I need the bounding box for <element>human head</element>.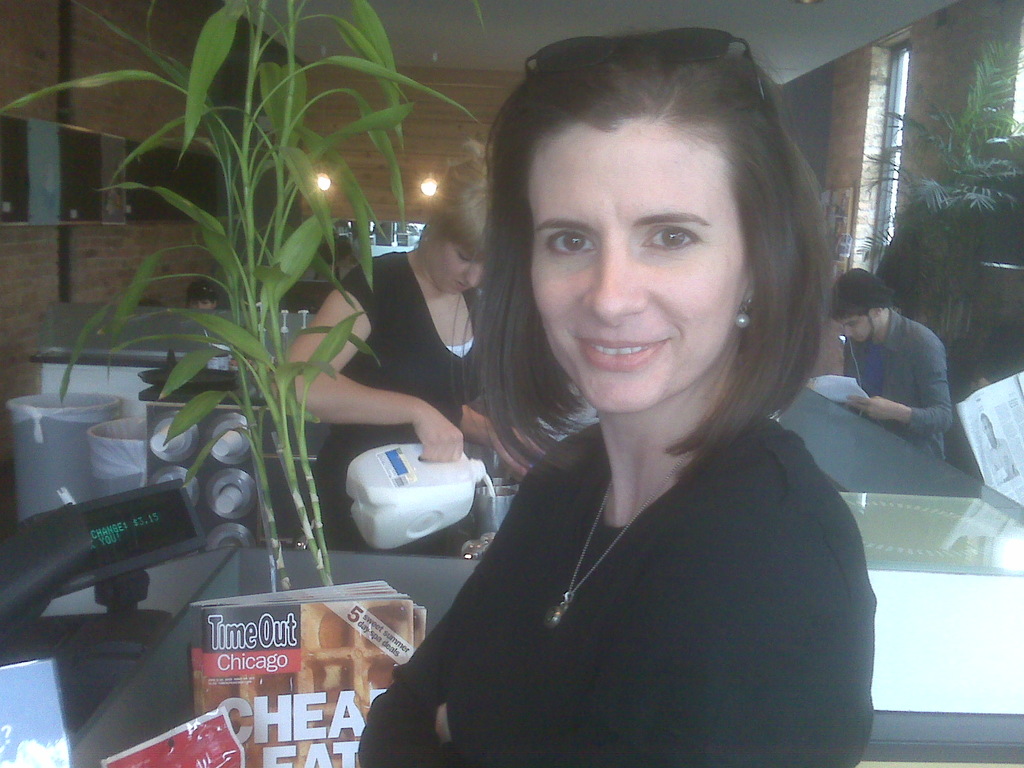
Here it is: bbox=(487, 24, 803, 417).
